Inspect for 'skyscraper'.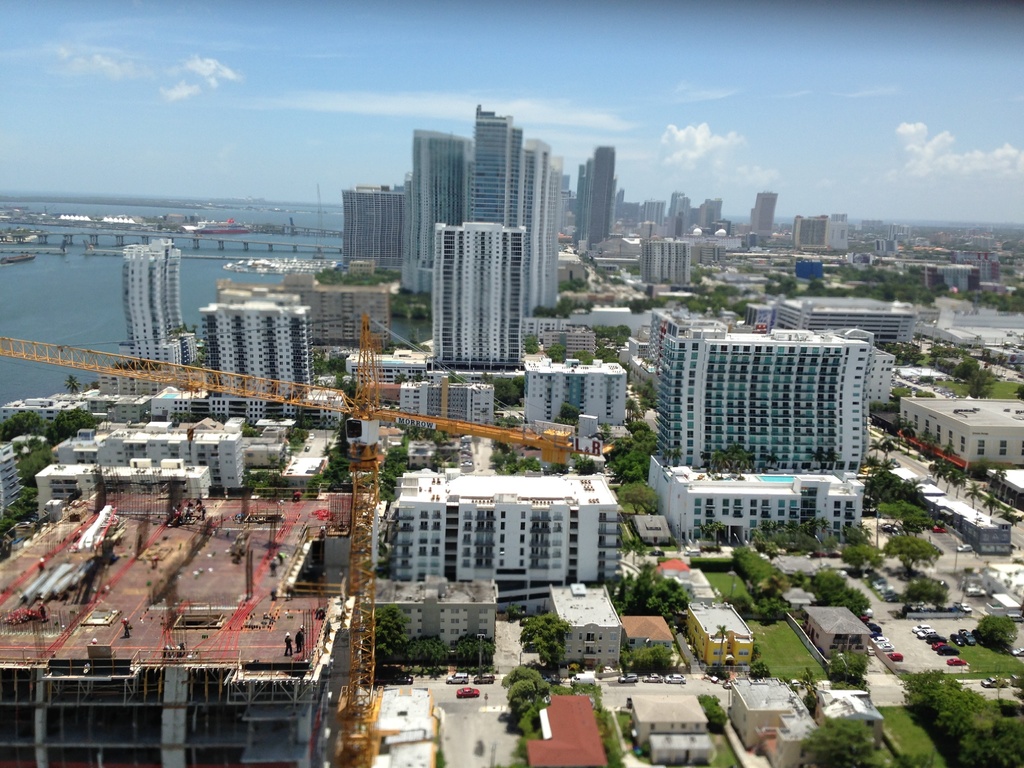
Inspection: box=[585, 146, 611, 243].
